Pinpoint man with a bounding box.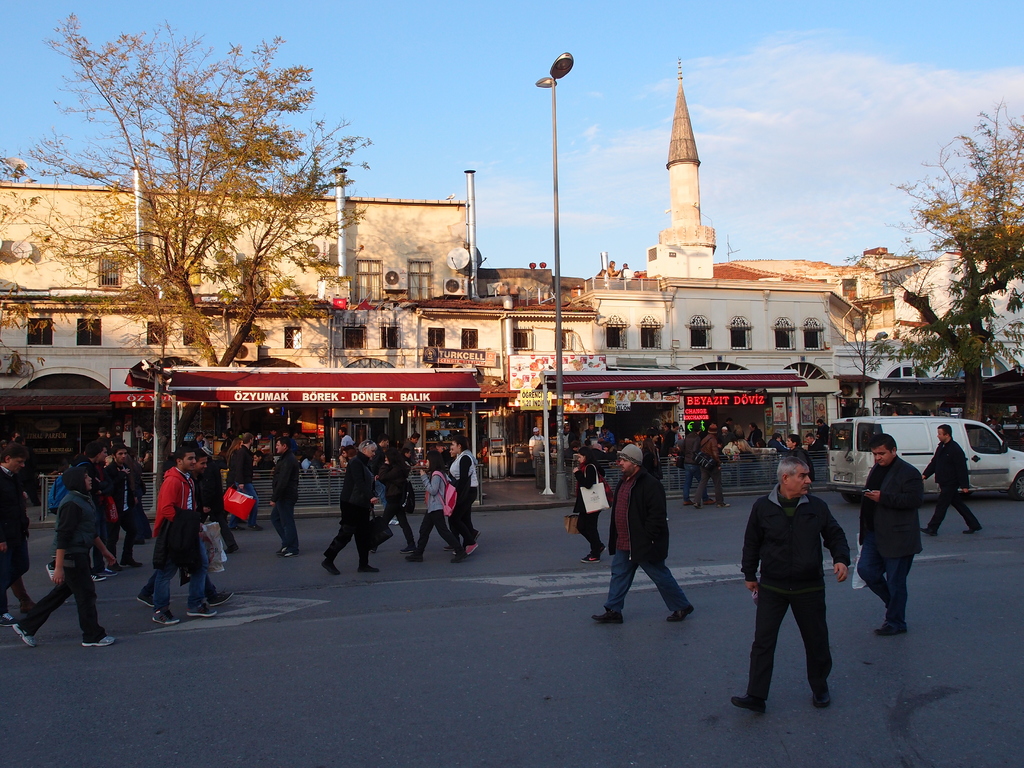
(0, 442, 30, 625).
